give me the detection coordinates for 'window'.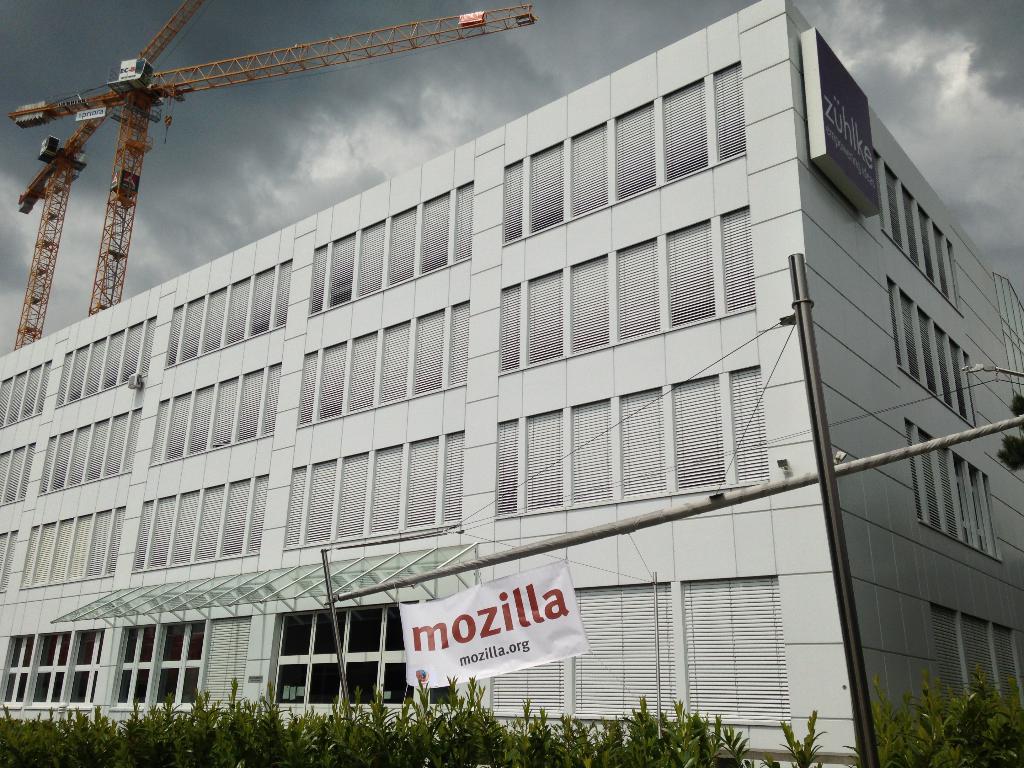
{"x1": 0, "y1": 636, "x2": 36, "y2": 703}.
